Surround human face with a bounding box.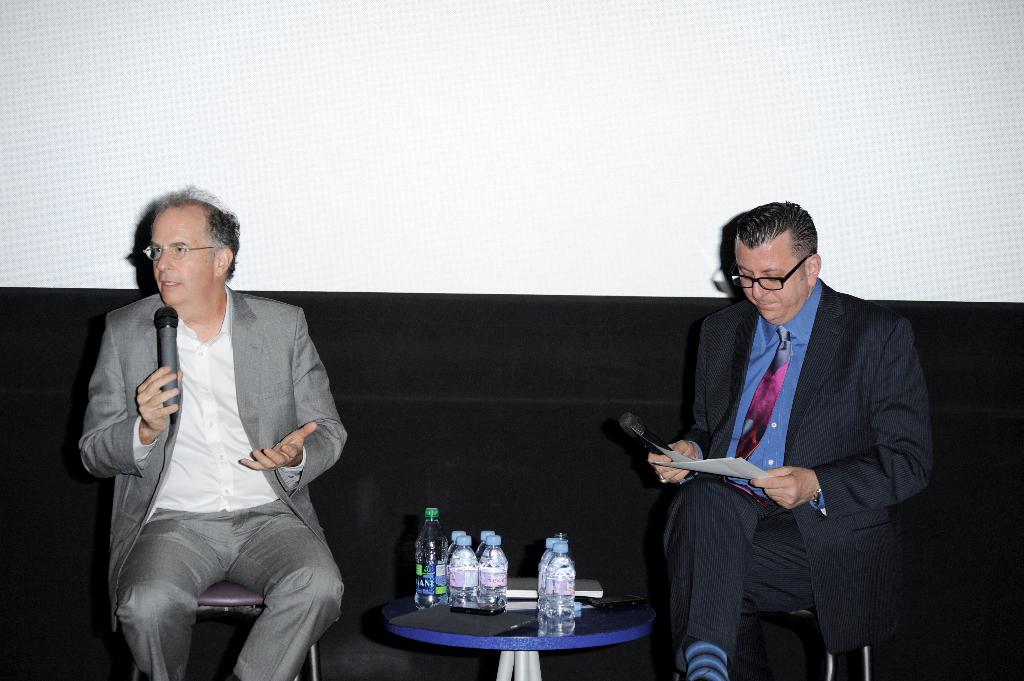
locate(736, 240, 815, 324).
